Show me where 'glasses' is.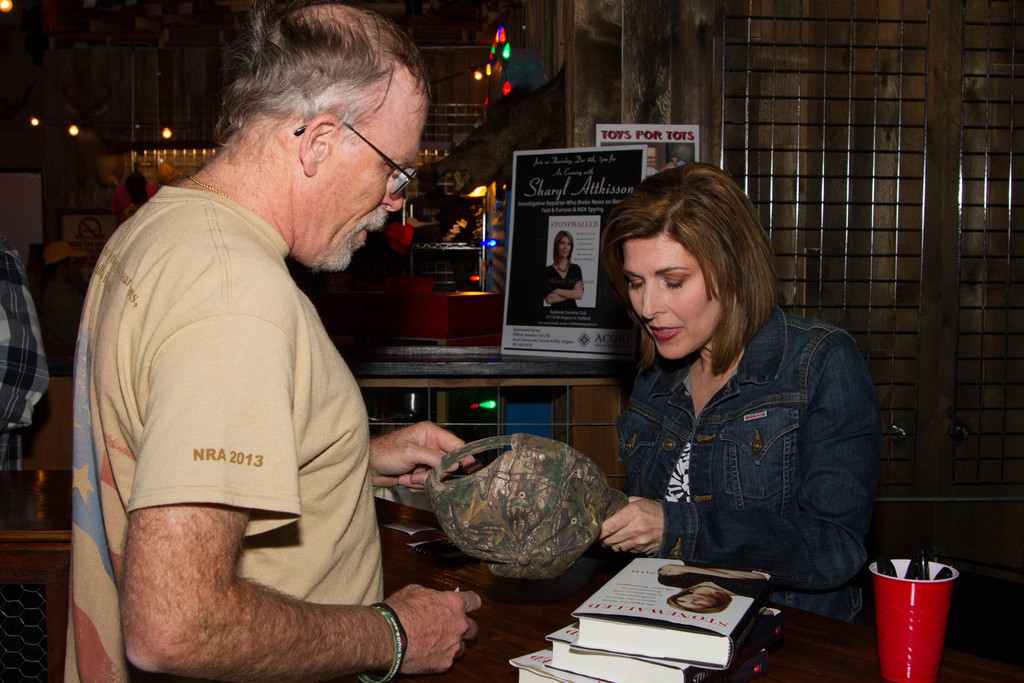
'glasses' is at pyautogui.locateOnScreen(292, 112, 420, 204).
